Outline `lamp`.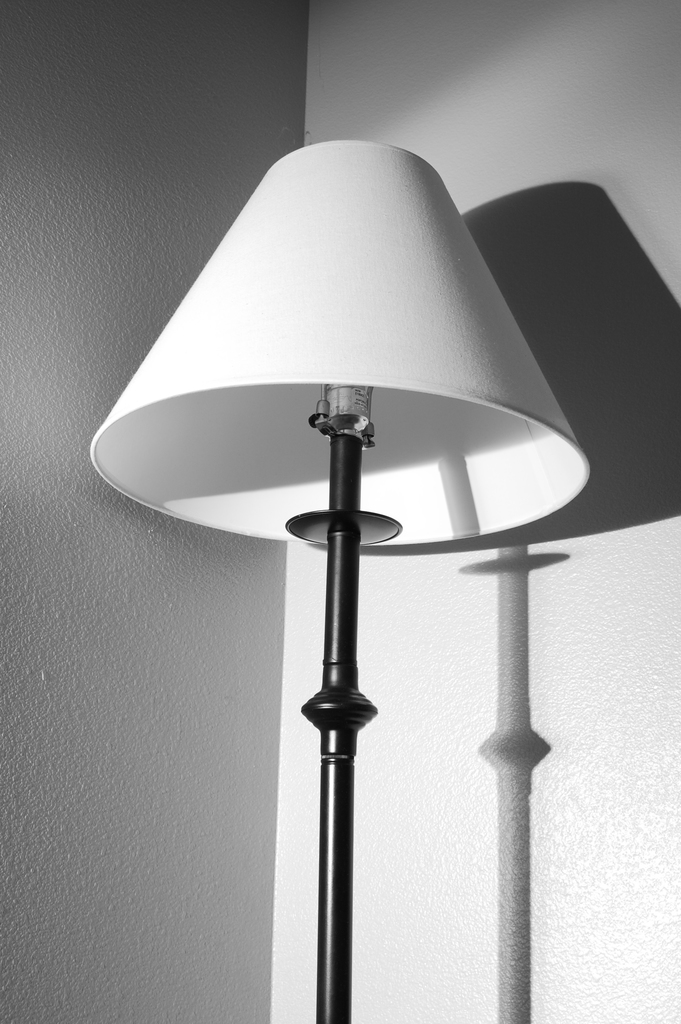
Outline: {"x1": 87, "y1": 140, "x2": 582, "y2": 1023}.
